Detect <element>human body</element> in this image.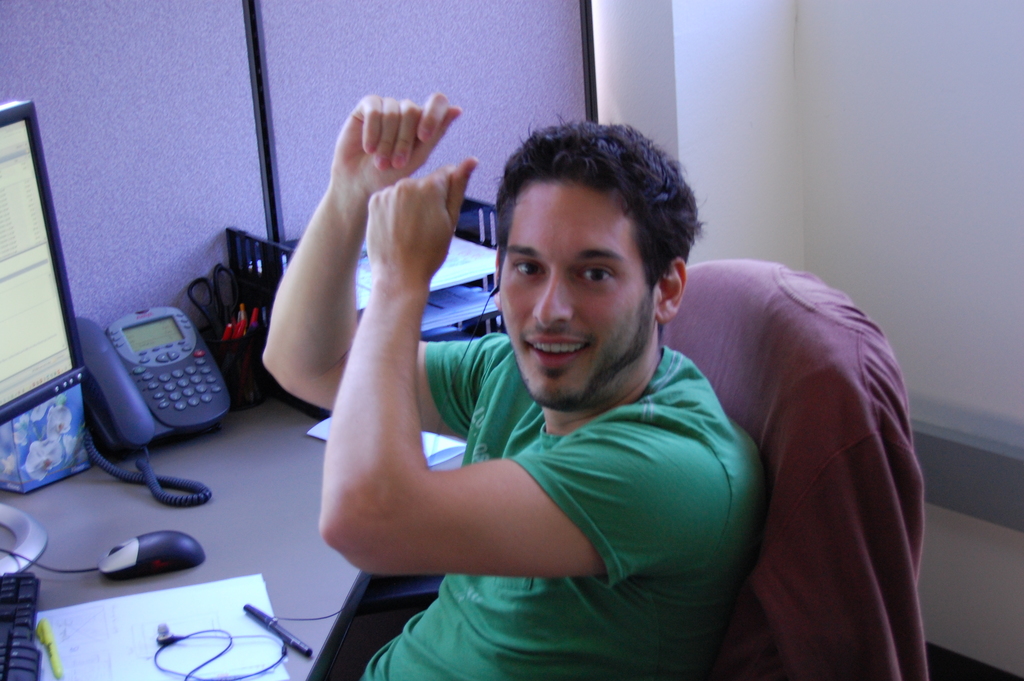
Detection: detection(342, 172, 885, 658).
